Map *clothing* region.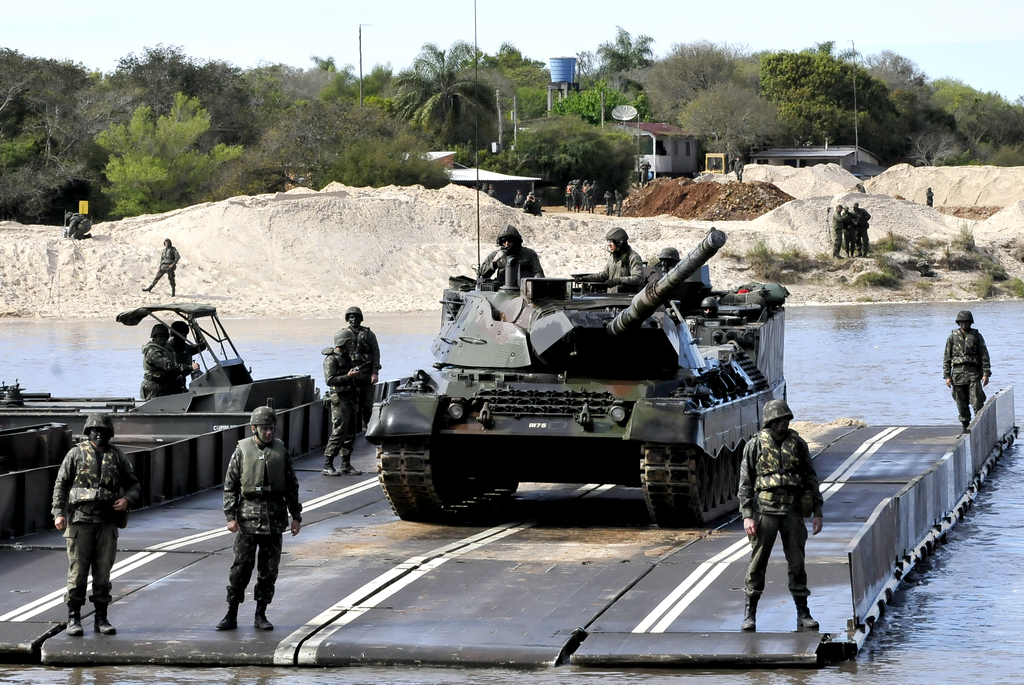
Mapped to {"x1": 324, "y1": 346, "x2": 361, "y2": 460}.
